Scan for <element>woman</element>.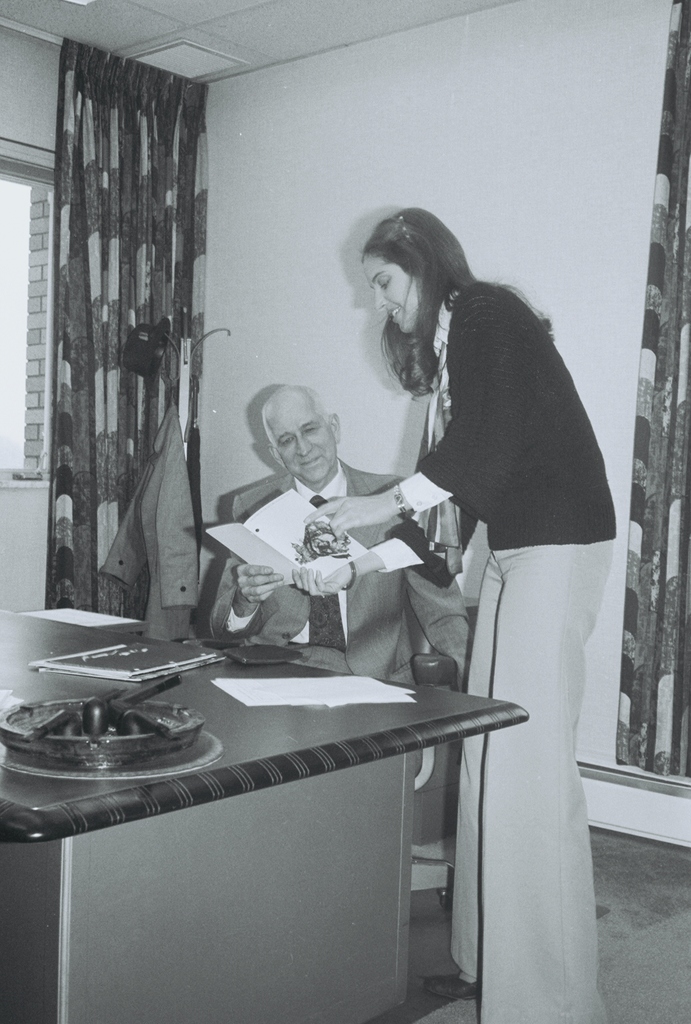
Scan result: 360:196:615:972.
